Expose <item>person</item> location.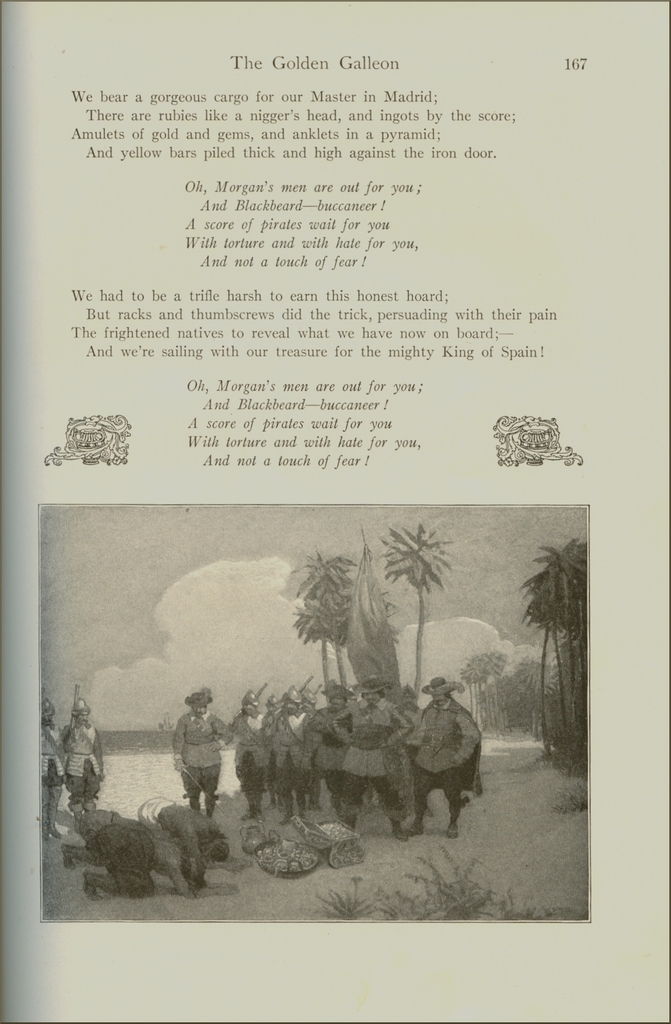
Exposed at box=[56, 689, 106, 815].
